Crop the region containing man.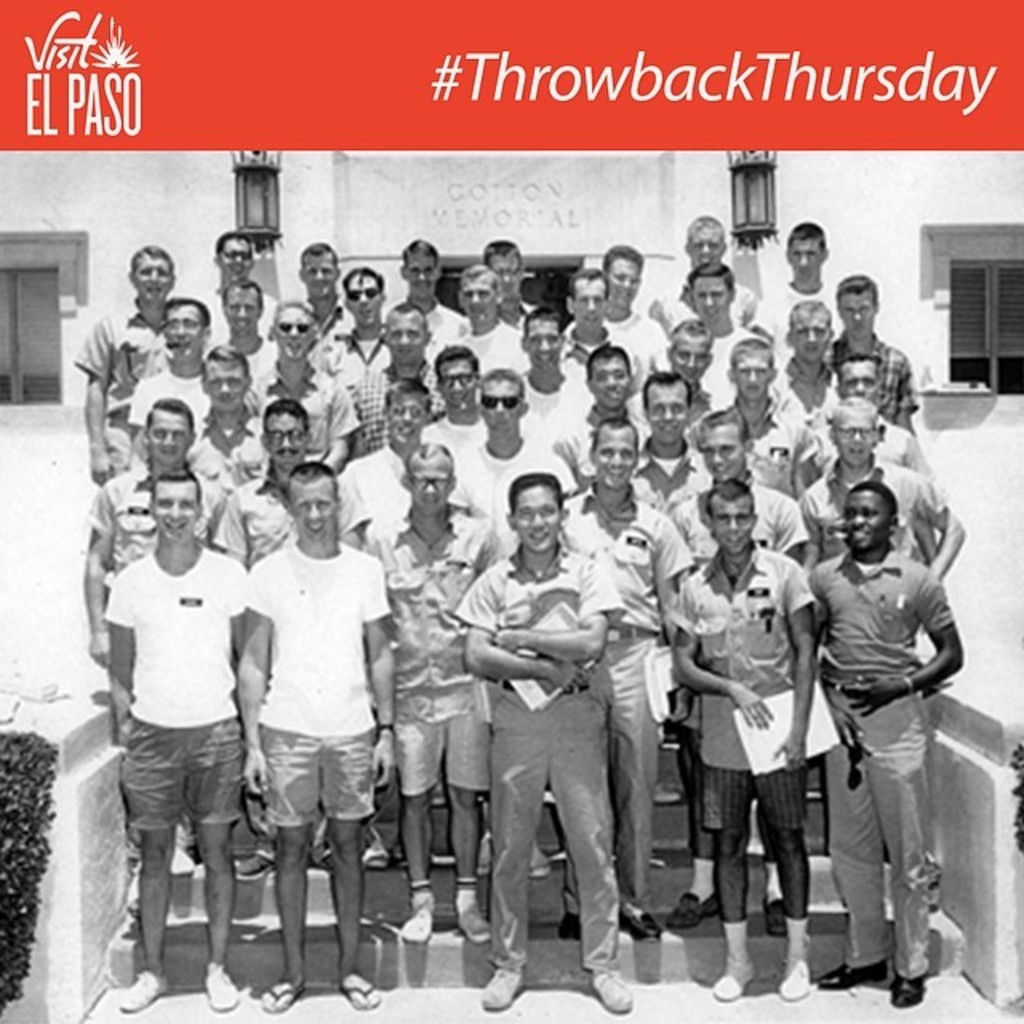
Crop region: crop(675, 403, 805, 573).
